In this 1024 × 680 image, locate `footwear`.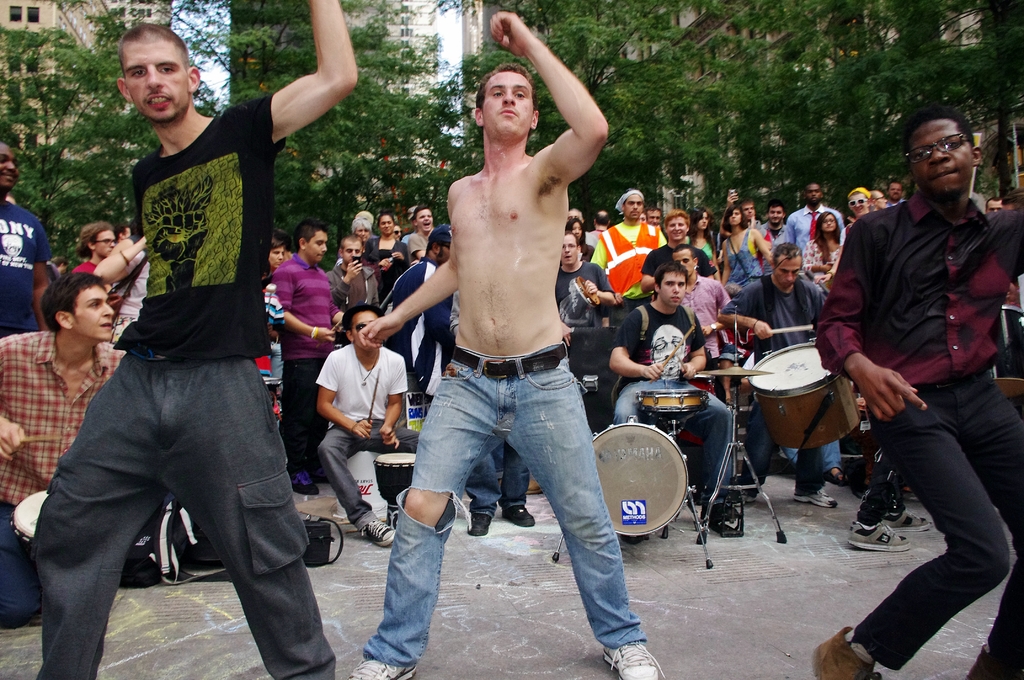
Bounding box: bbox=(883, 508, 927, 533).
